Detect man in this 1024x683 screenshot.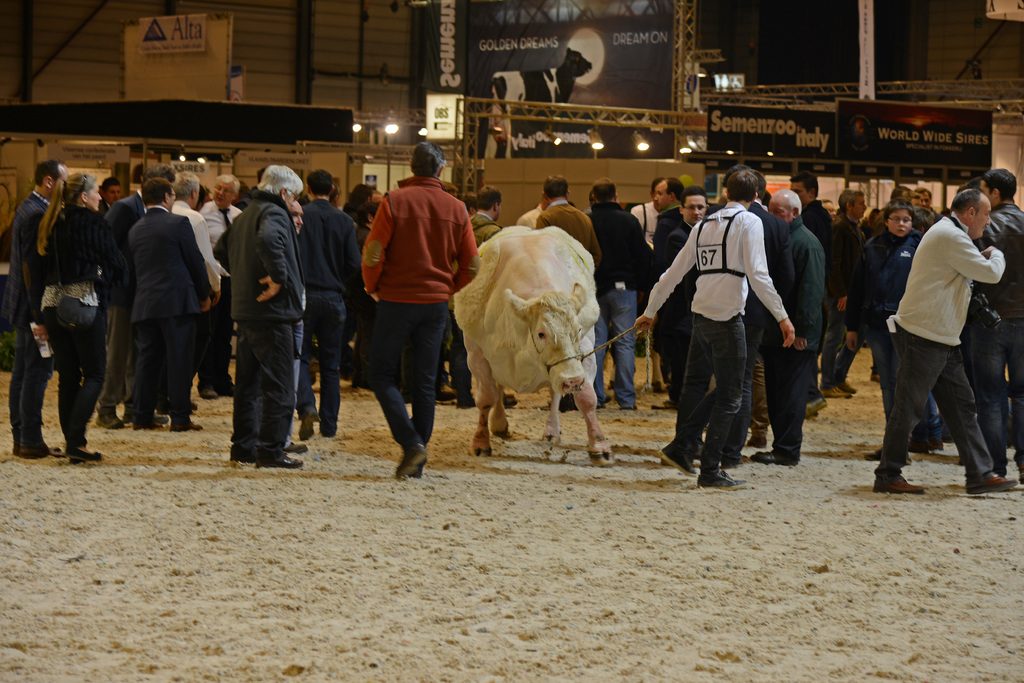
Detection: bbox=[582, 179, 657, 401].
